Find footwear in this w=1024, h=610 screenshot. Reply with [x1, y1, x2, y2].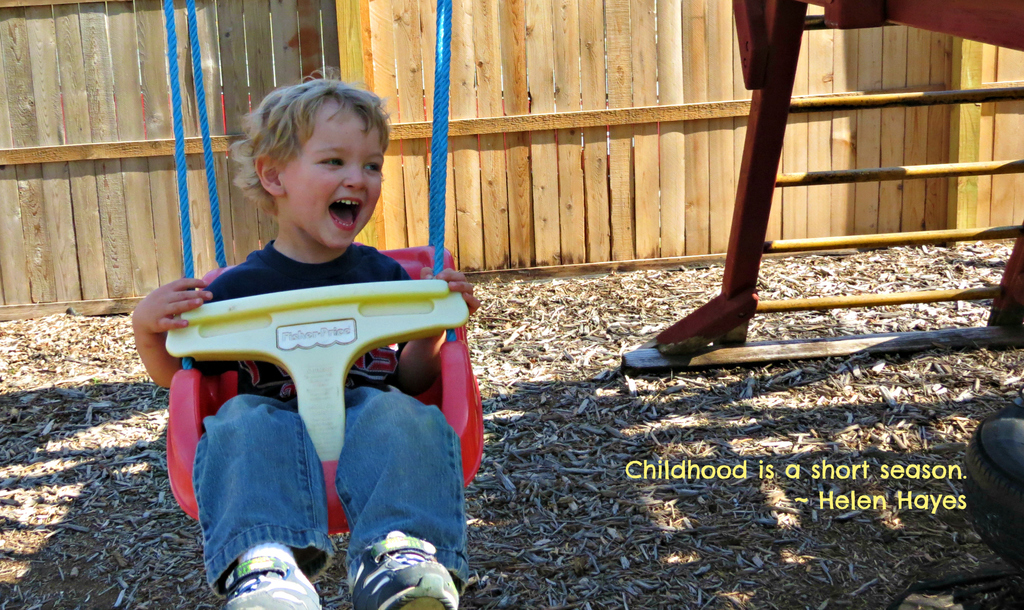
[223, 550, 324, 609].
